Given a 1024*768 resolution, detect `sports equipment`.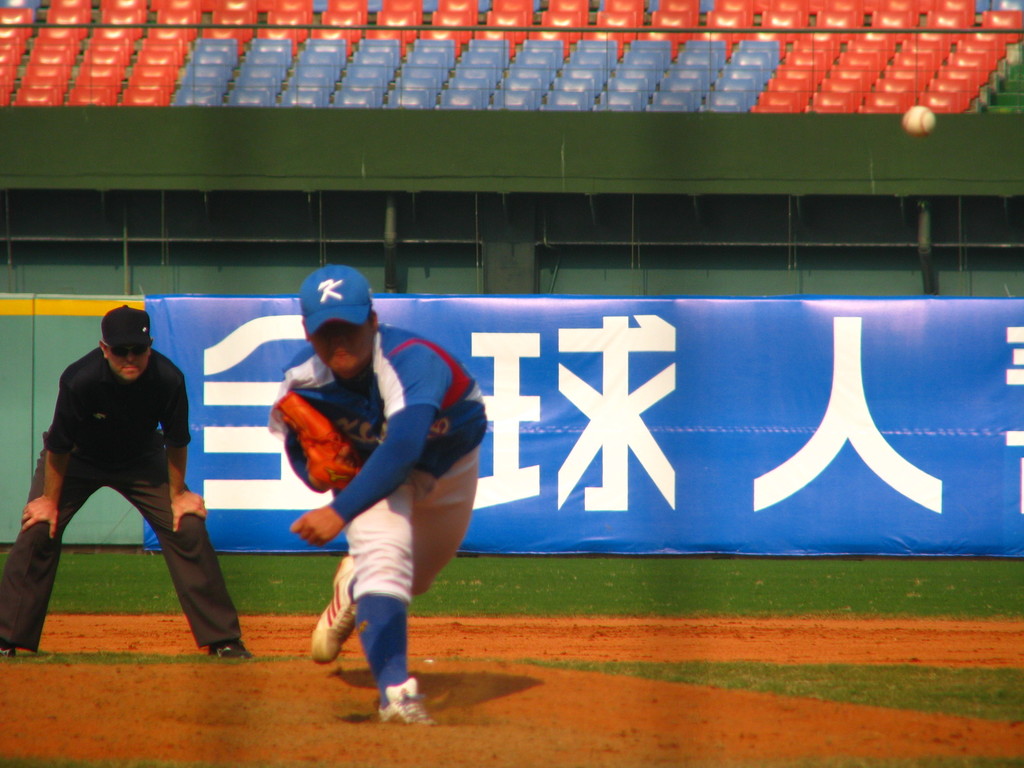
{"x1": 313, "y1": 554, "x2": 360, "y2": 660}.
